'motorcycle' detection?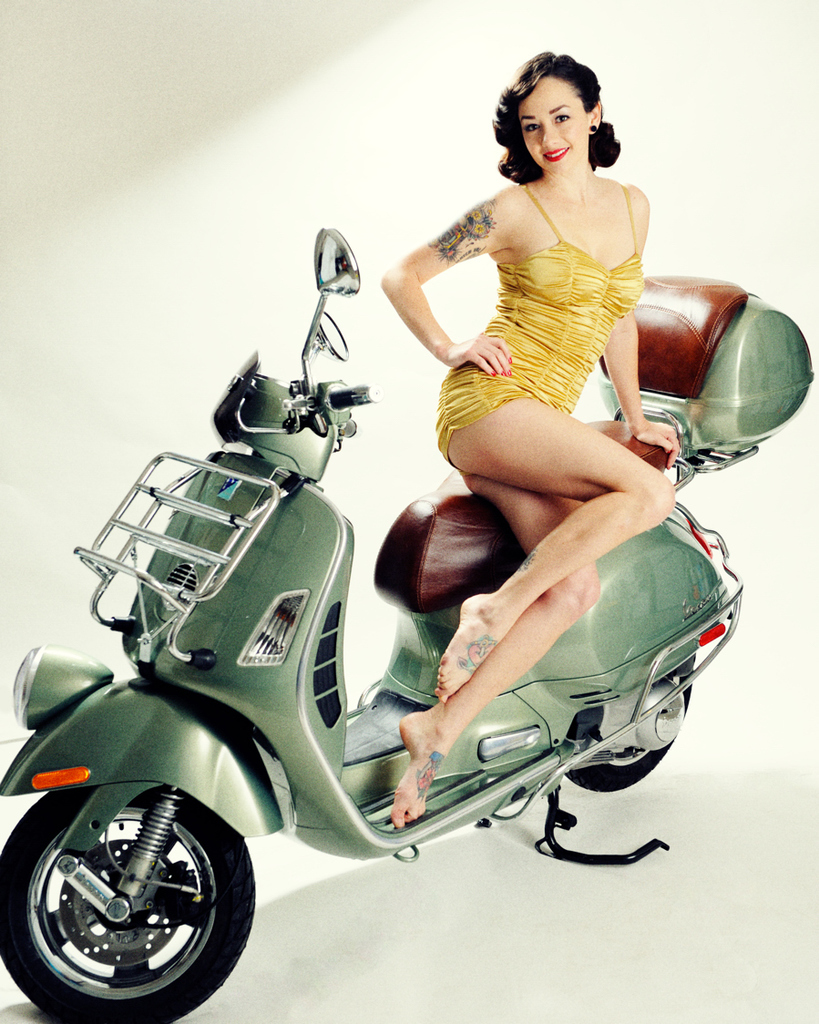
detection(0, 234, 814, 1023)
